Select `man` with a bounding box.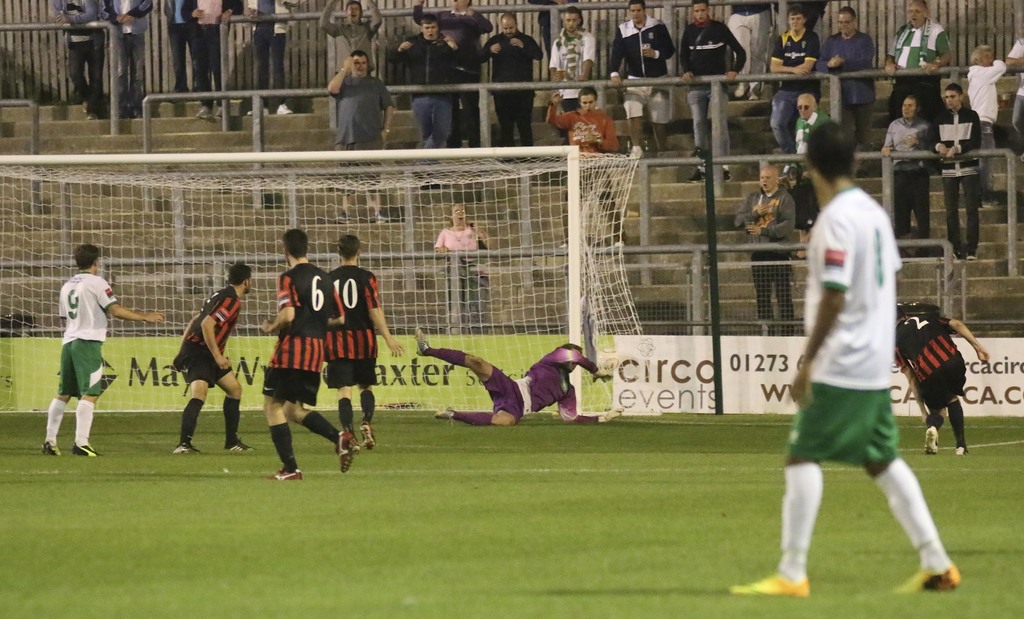
Rect(162, 0, 206, 104).
